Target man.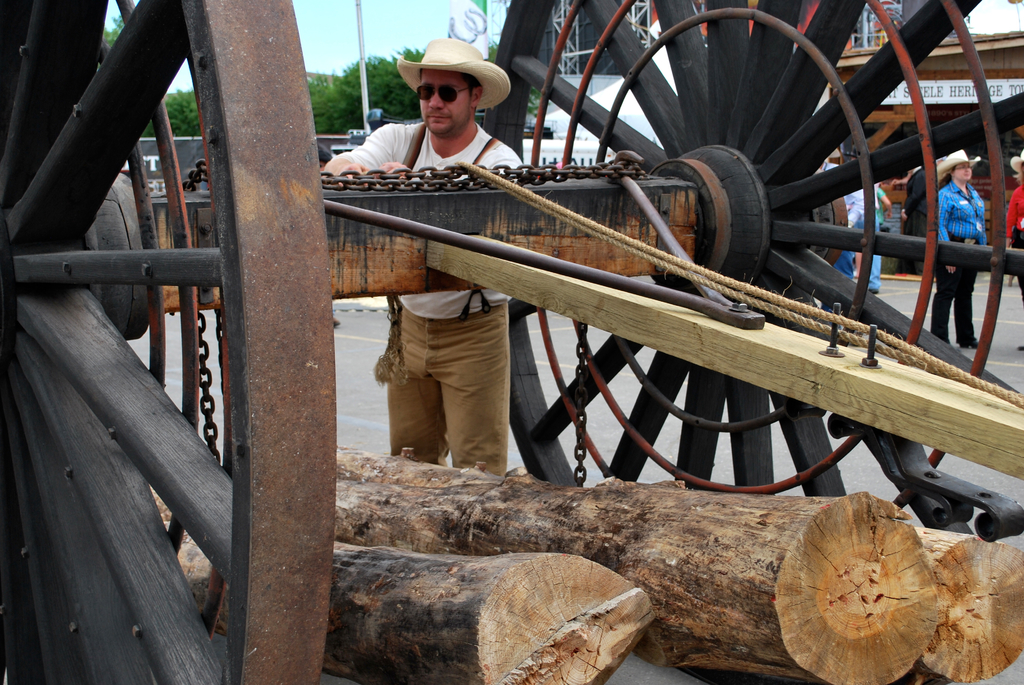
Target region: Rect(322, 36, 522, 475).
